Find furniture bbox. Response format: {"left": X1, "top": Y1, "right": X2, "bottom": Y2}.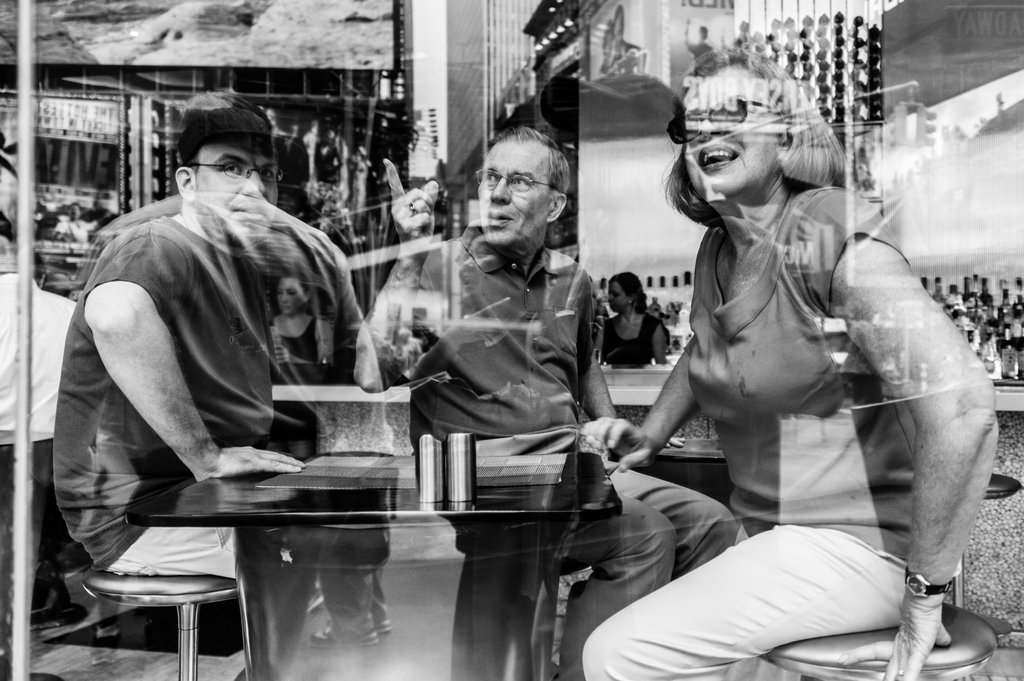
{"left": 118, "top": 438, "right": 617, "bottom": 680}.
